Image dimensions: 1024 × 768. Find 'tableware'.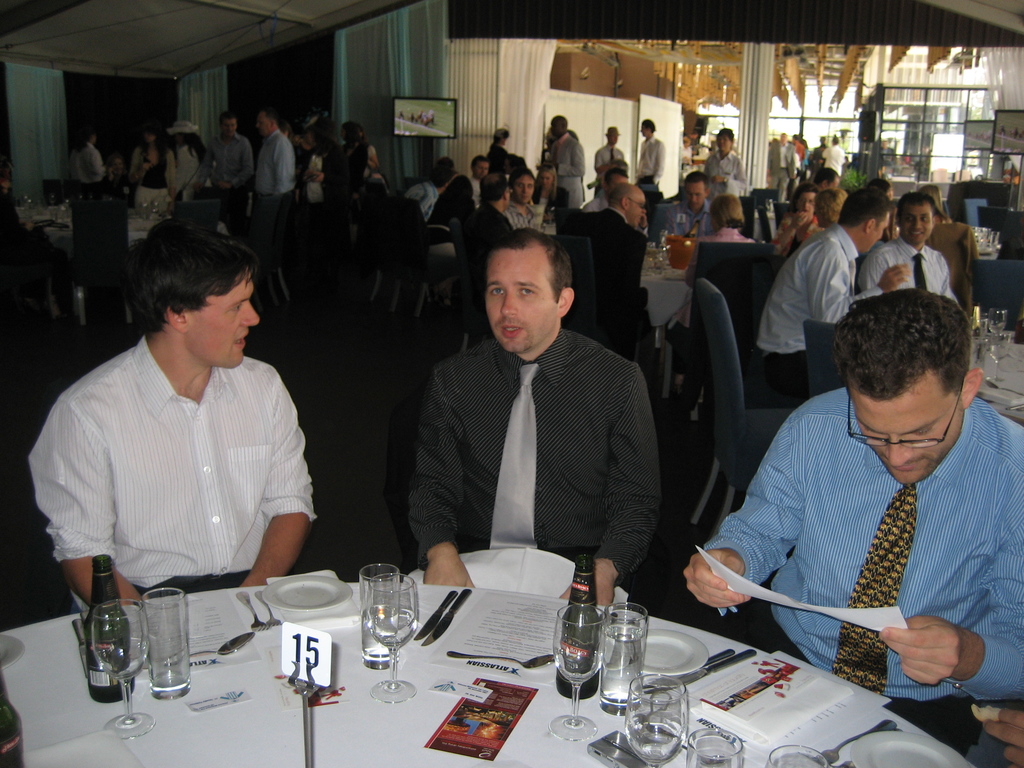
l=257, t=590, r=285, b=628.
